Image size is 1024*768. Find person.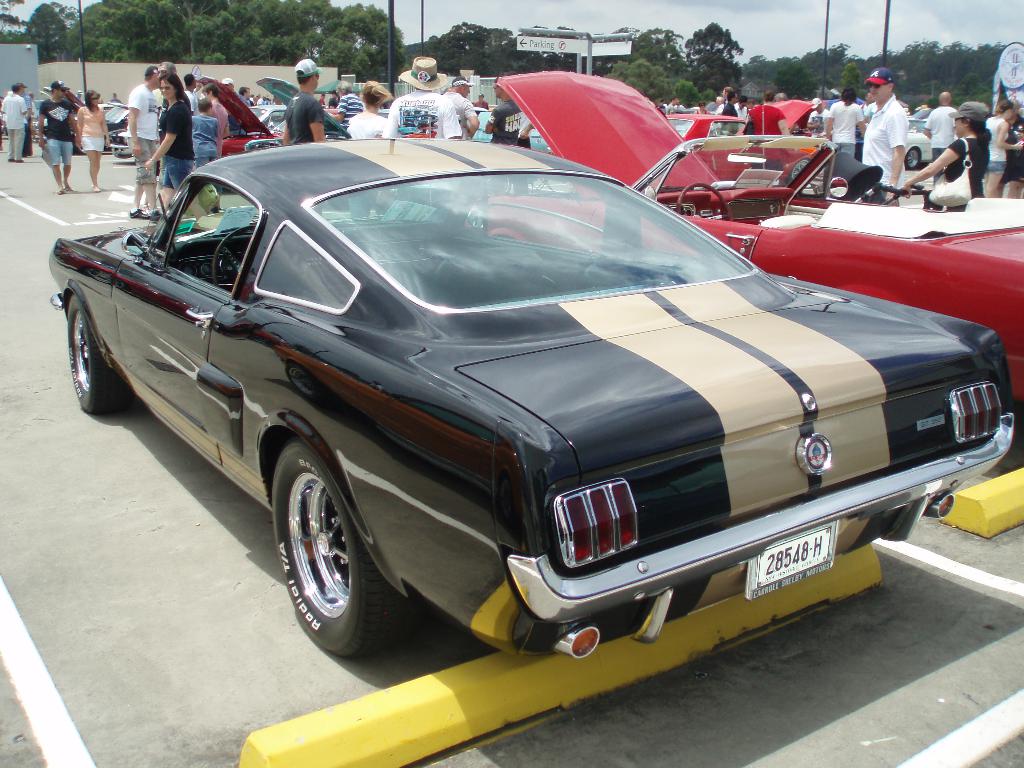
box(129, 58, 166, 203).
